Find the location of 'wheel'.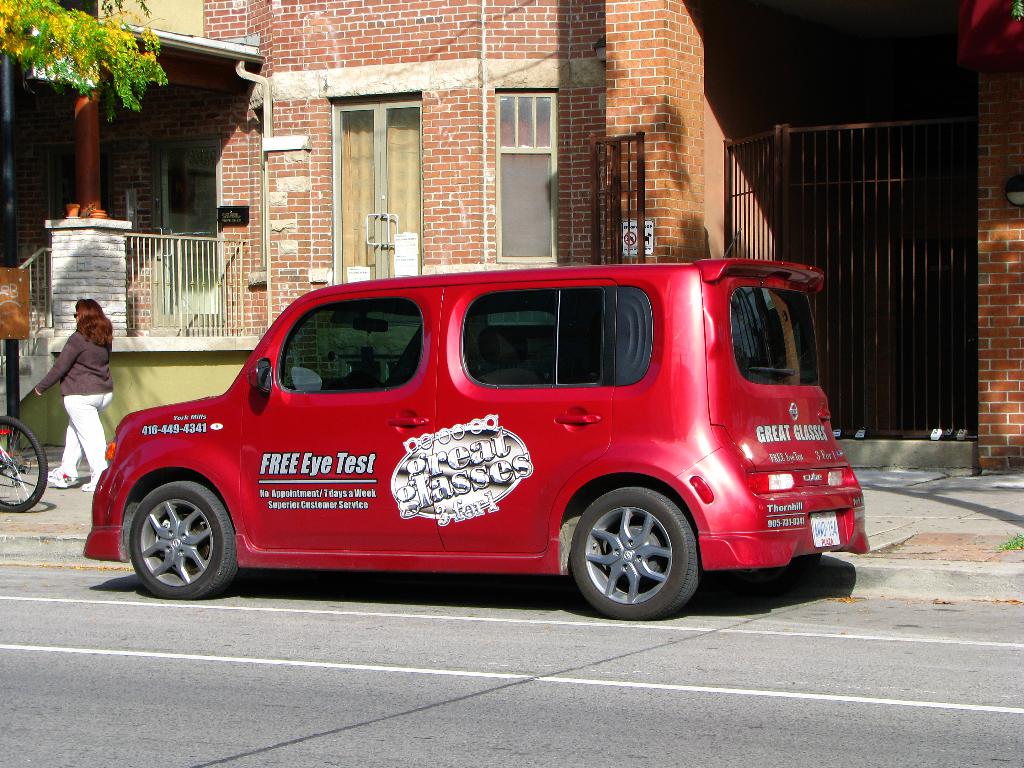
Location: x1=0 y1=417 x2=49 y2=516.
